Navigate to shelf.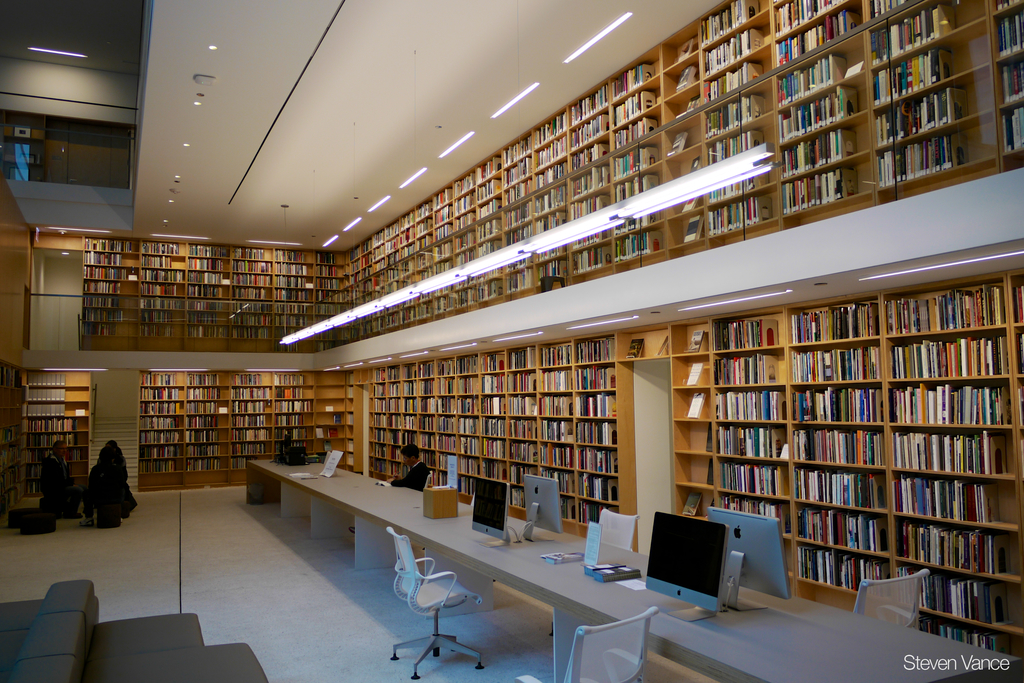
Navigation target: (0, 268, 1021, 682).
